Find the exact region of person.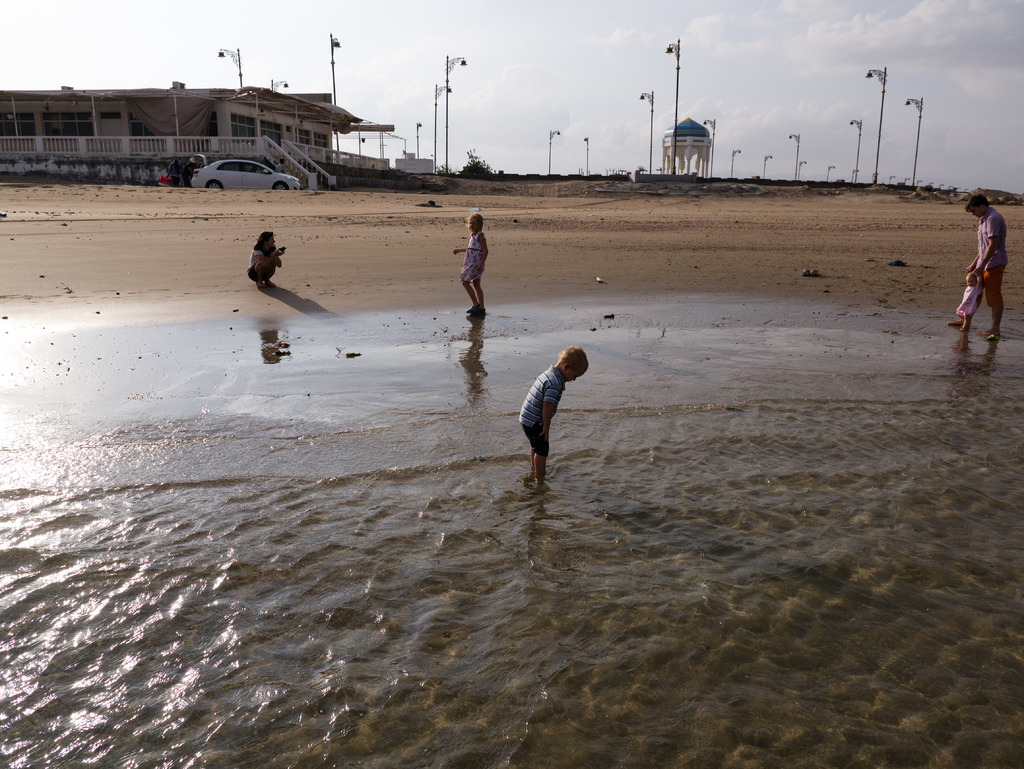
Exact region: (left=274, top=158, right=286, bottom=174).
